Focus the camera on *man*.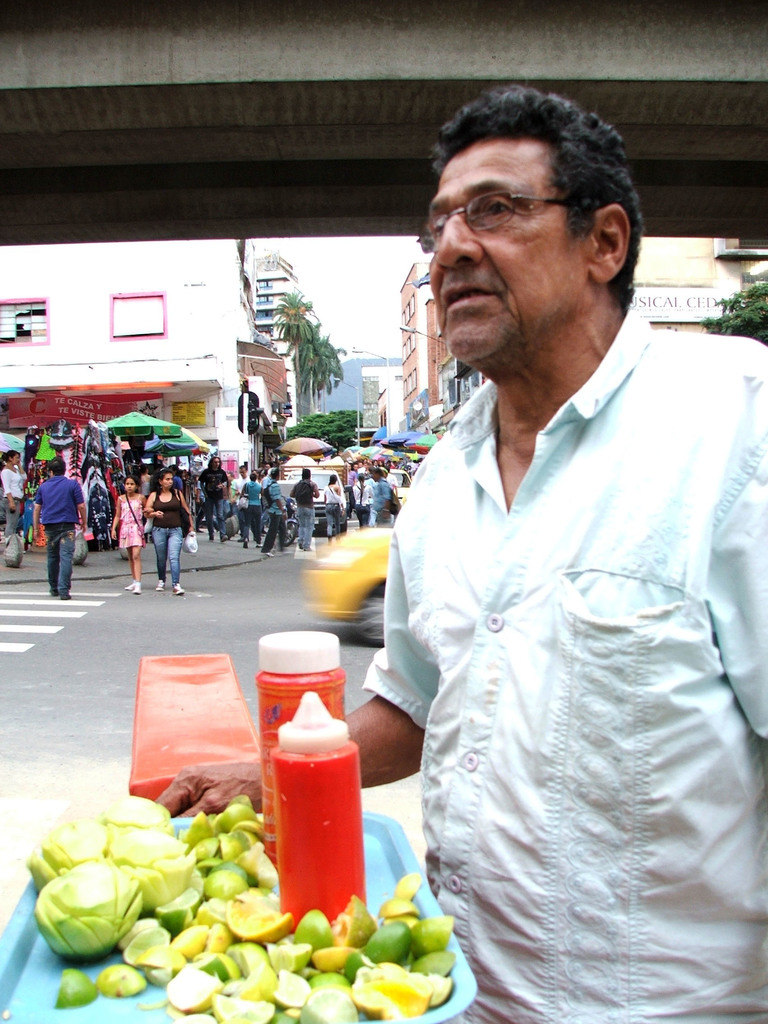
Focus region: region(235, 463, 251, 538).
